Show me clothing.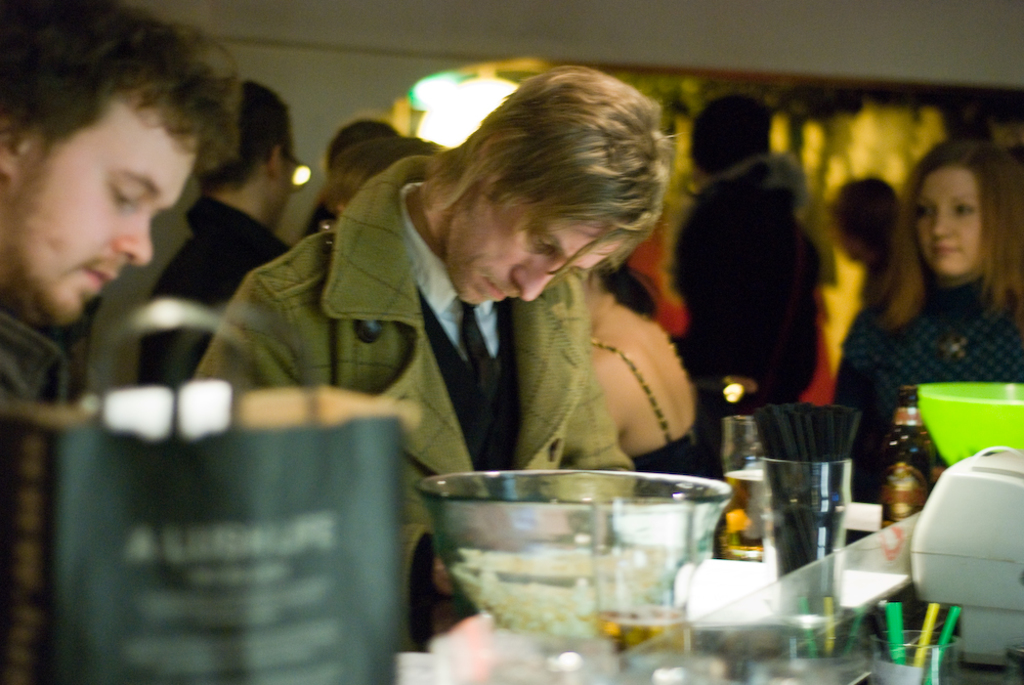
clothing is here: <region>0, 286, 74, 684</region>.
